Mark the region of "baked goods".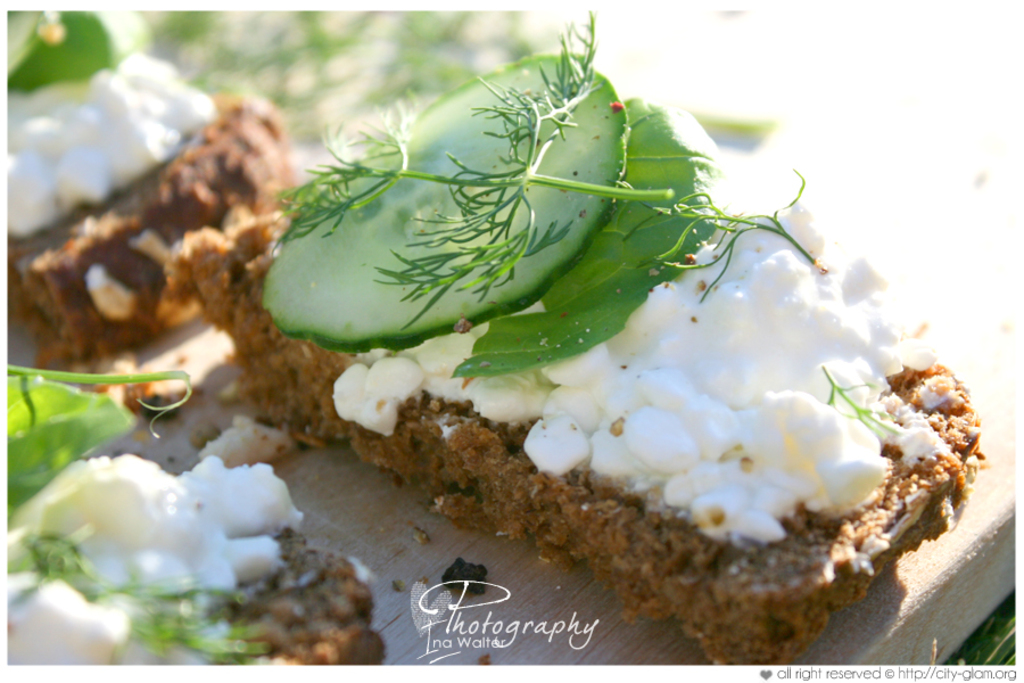
Region: region(6, 2, 295, 365).
